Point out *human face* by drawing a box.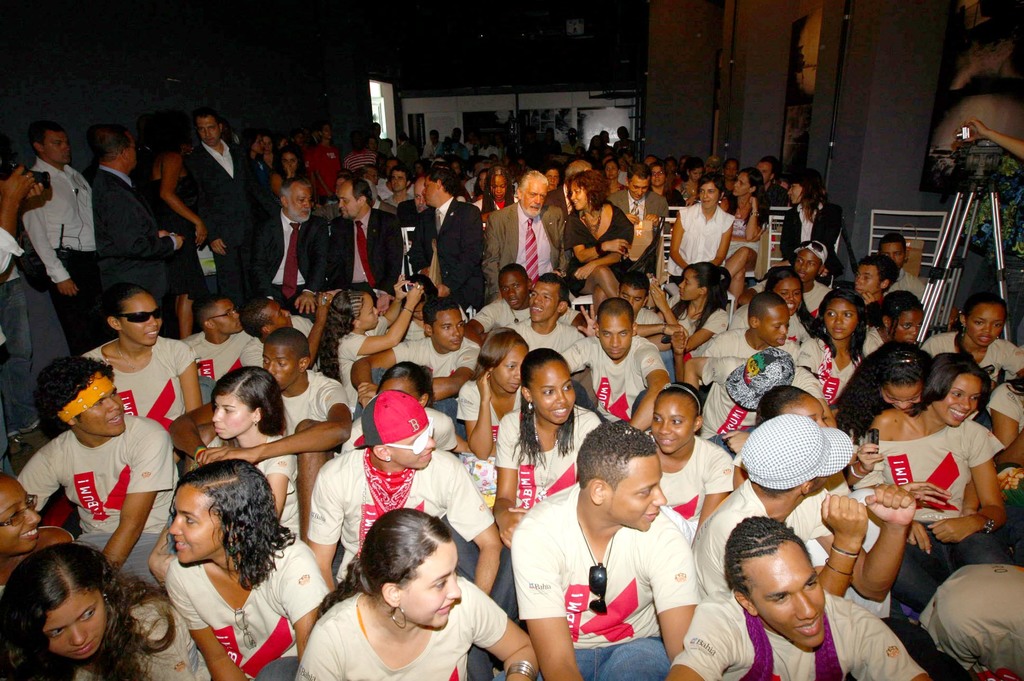
(x1=493, y1=342, x2=529, y2=392).
